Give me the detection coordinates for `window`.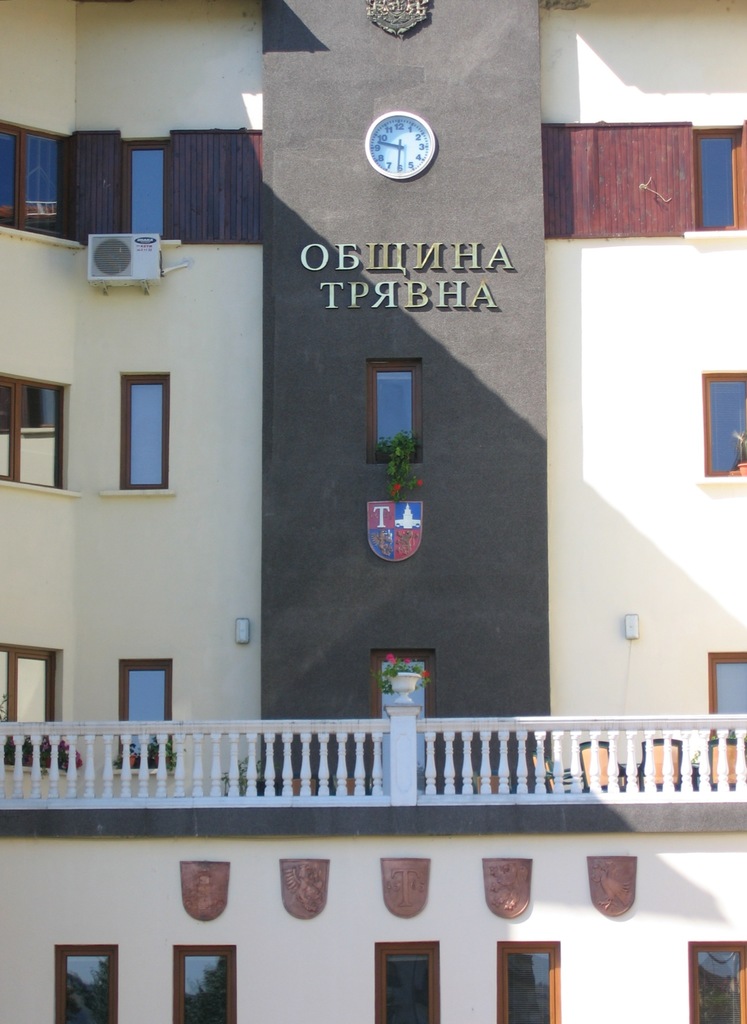
box(709, 652, 746, 717).
